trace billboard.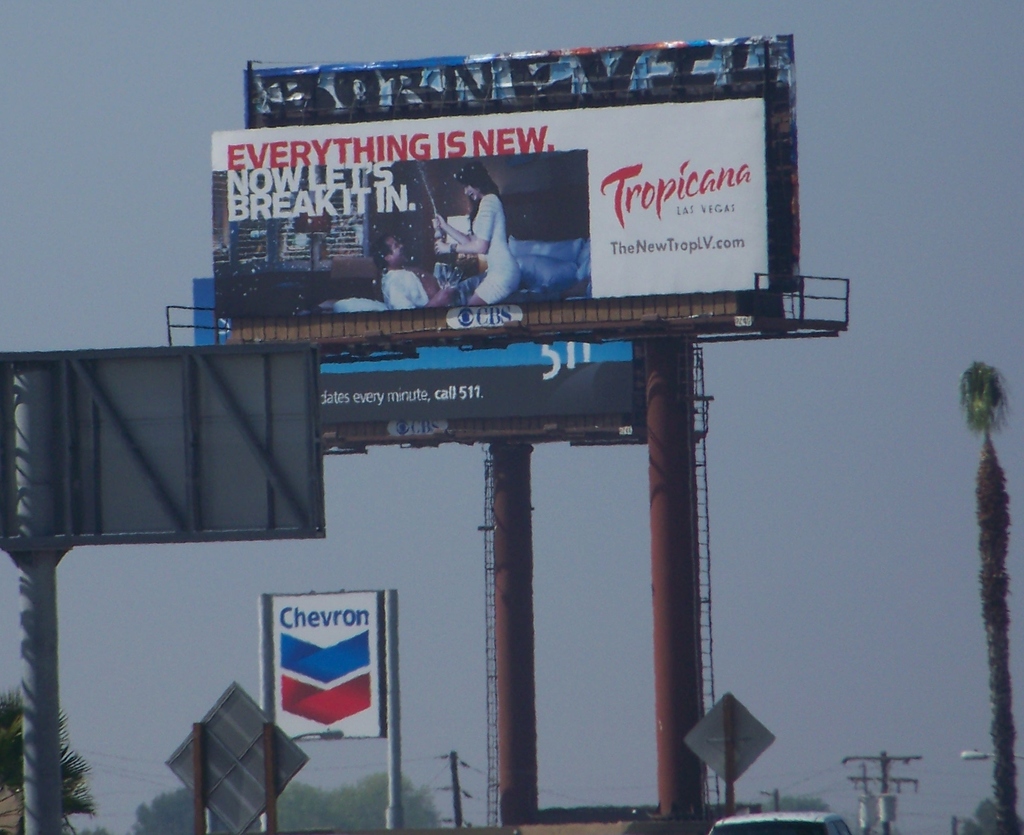
Traced to region(0, 344, 317, 543).
